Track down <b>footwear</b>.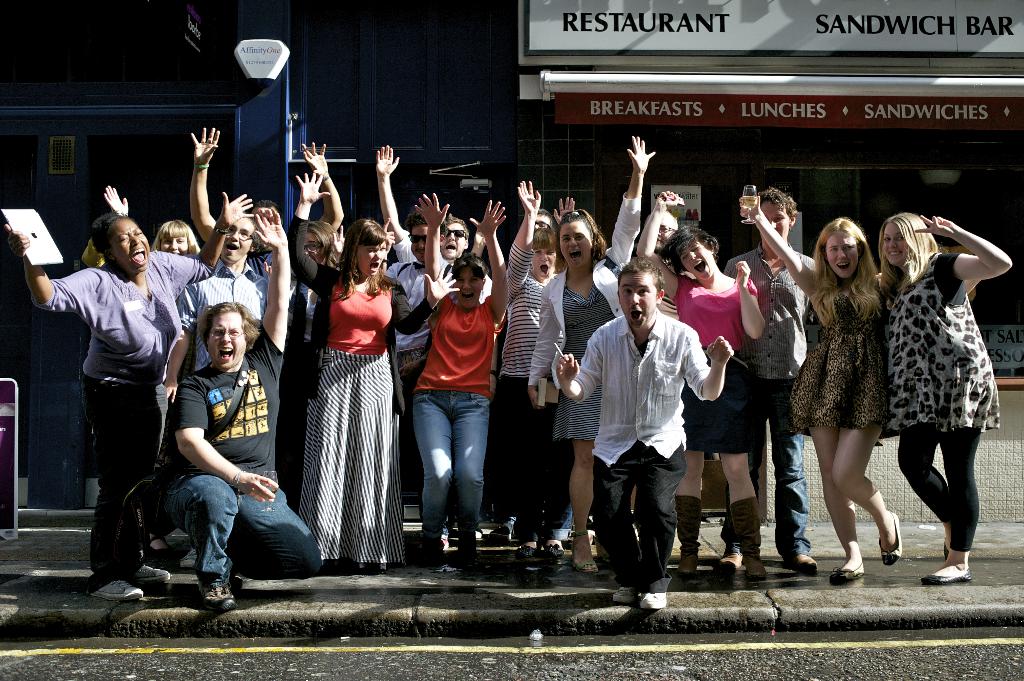
Tracked to rect(870, 508, 895, 557).
